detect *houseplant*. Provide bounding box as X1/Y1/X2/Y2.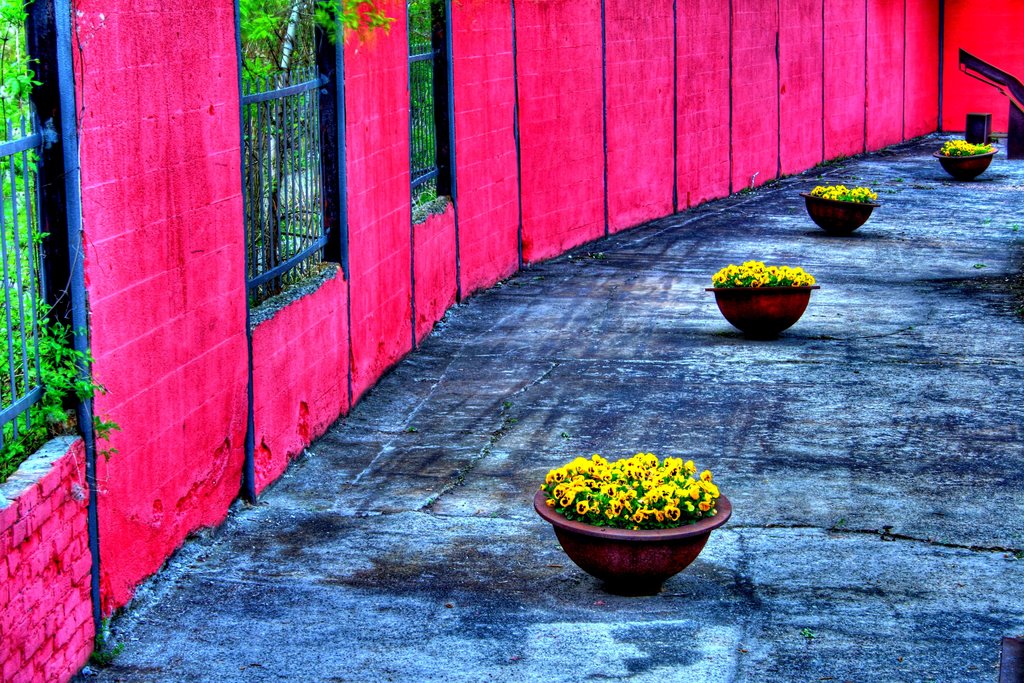
791/180/872/236.
